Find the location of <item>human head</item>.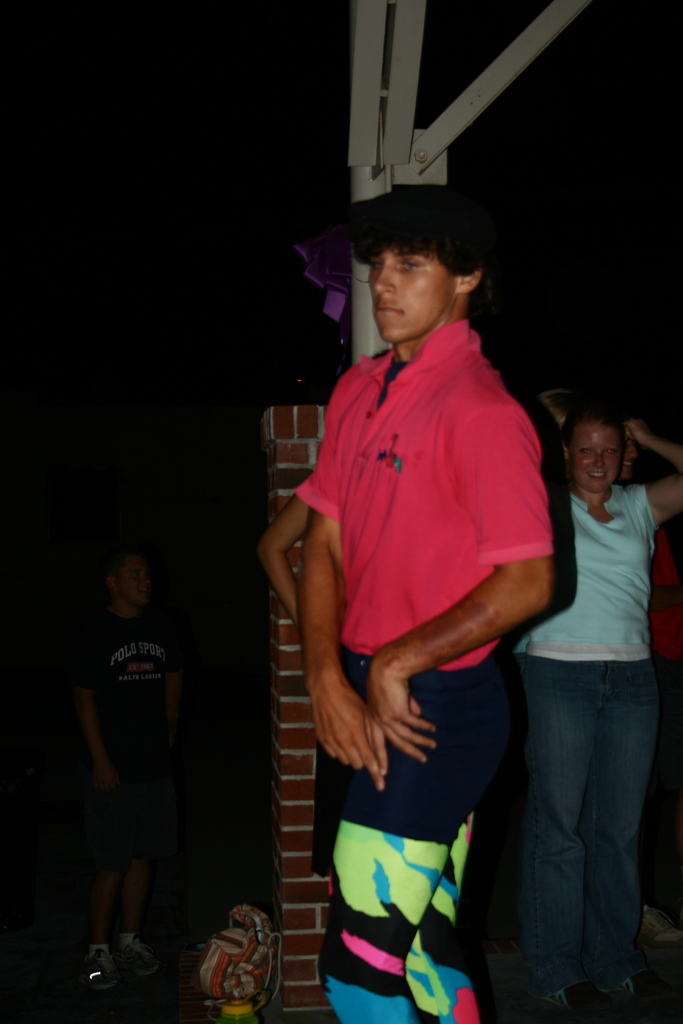
Location: region(623, 422, 642, 476).
